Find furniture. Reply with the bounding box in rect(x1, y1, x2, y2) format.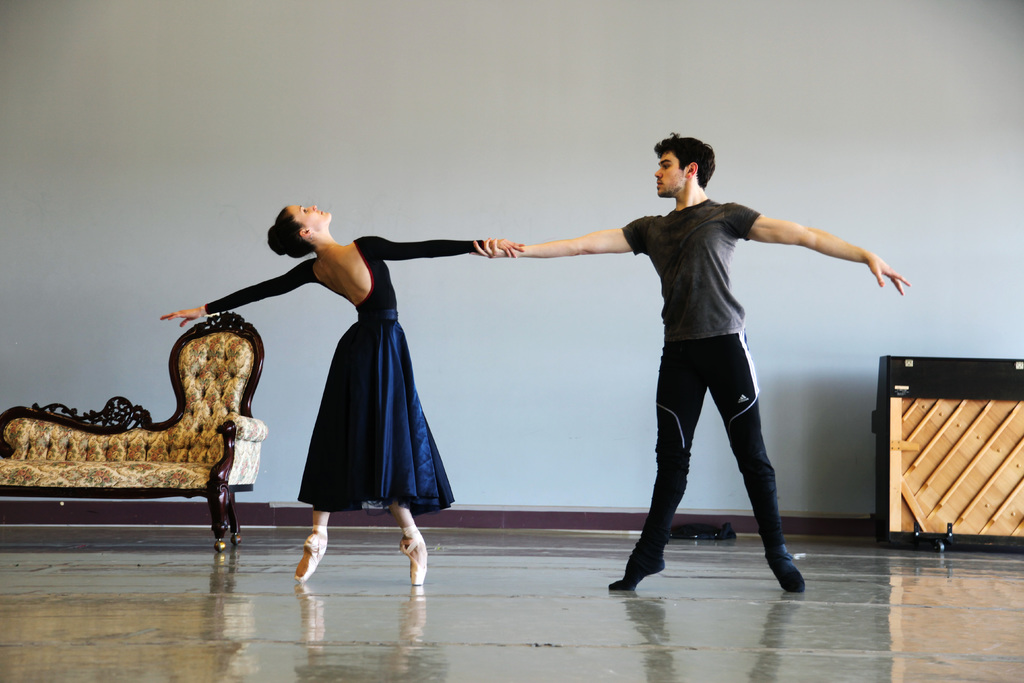
rect(0, 311, 268, 552).
